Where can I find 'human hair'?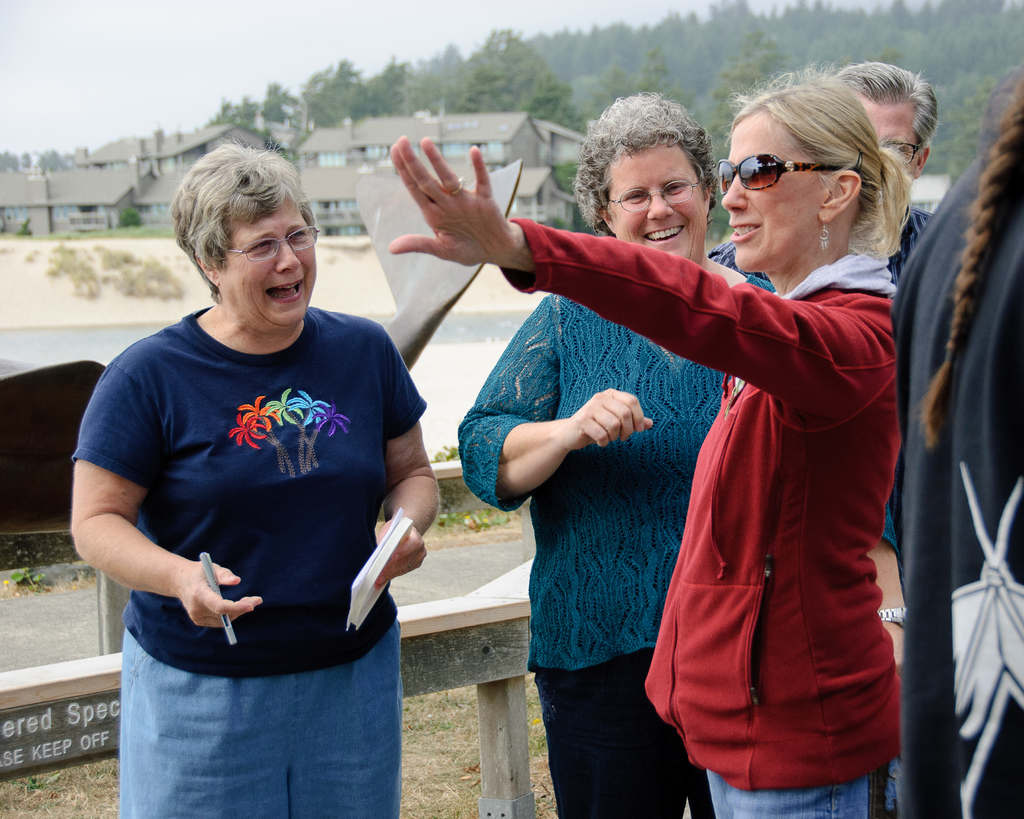
You can find it at {"left": 828, "top": 60, "right": 943, "bottom": 154}.
